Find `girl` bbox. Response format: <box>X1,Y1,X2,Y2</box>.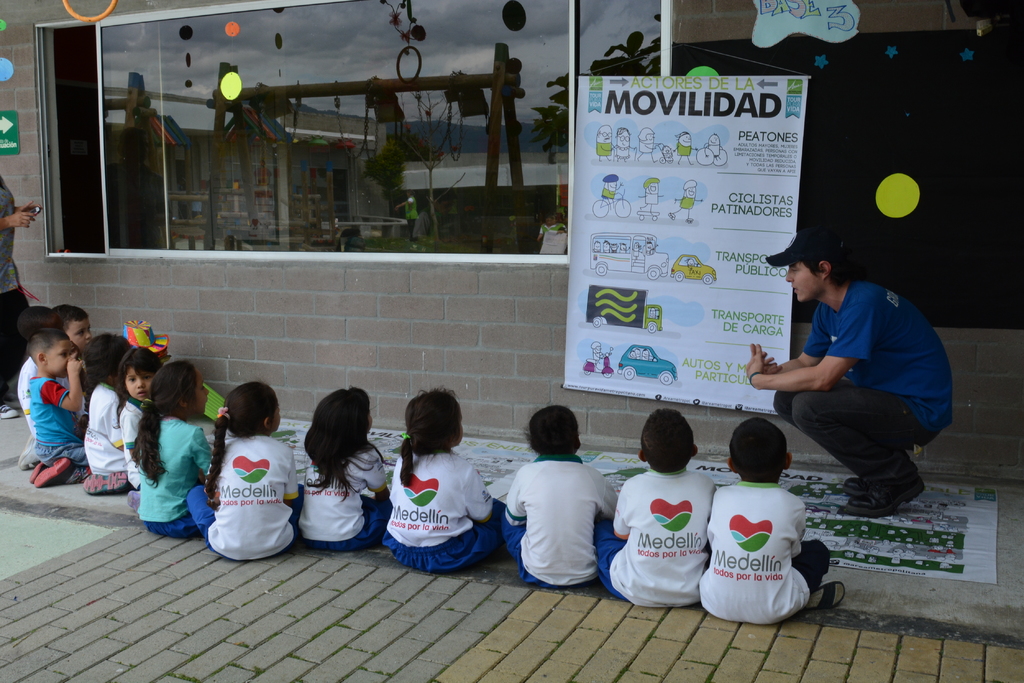
<box>132,355,214,537</box>.
